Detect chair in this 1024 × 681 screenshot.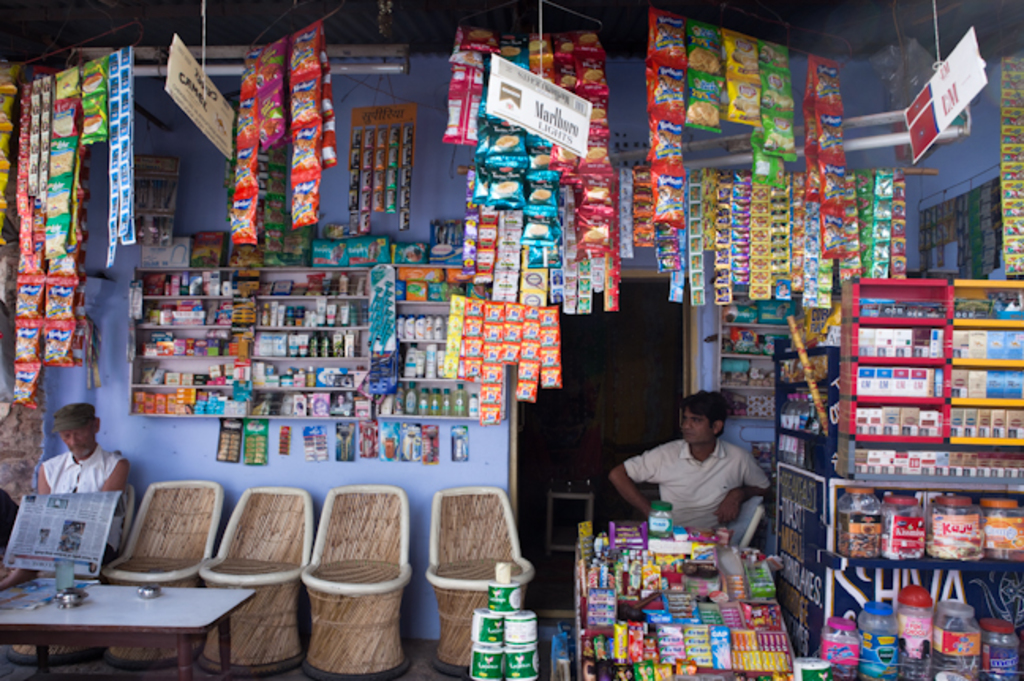
Detection: {"left": 6, "top": 477, "right": 139, "bottom": 668}.
